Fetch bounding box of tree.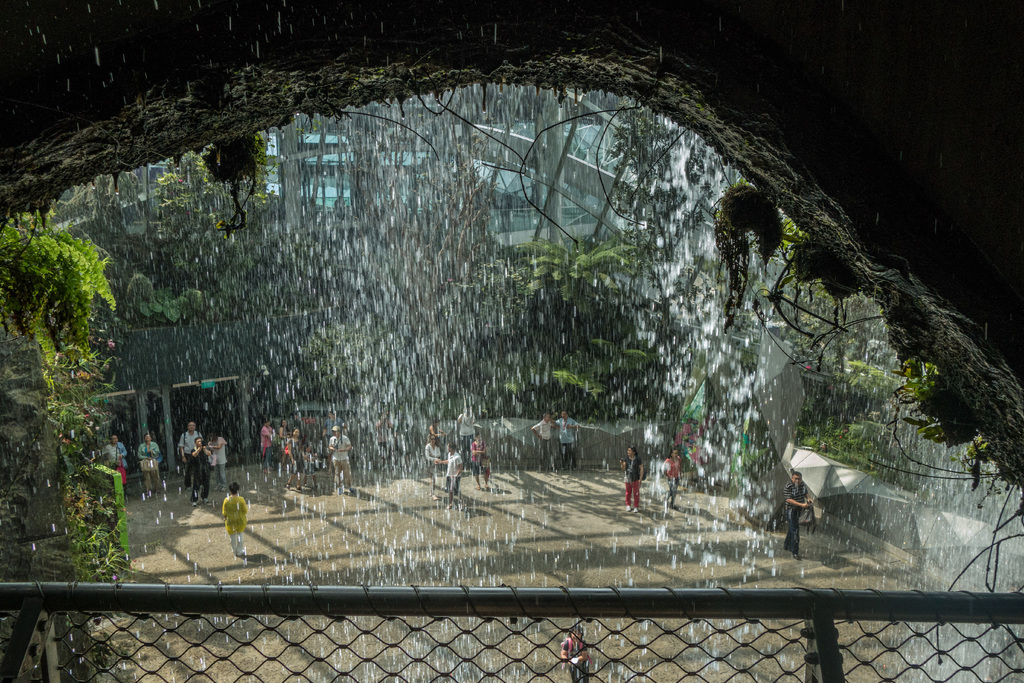
Bbox: (453,215,657,420).
